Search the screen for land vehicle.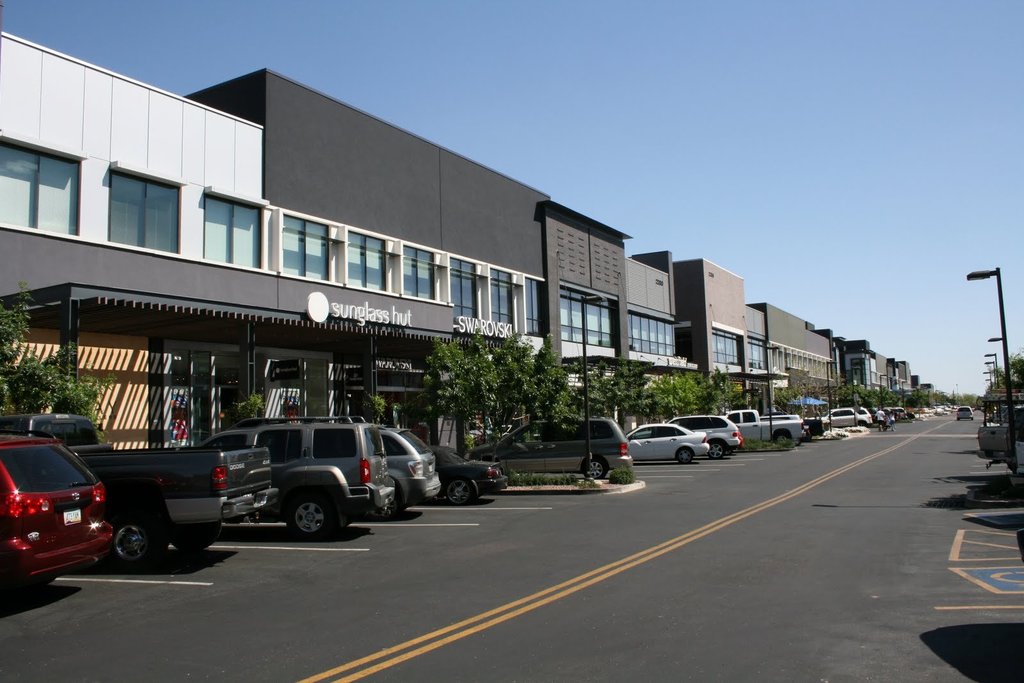
Found at rect(737, 406, 806, 440).
